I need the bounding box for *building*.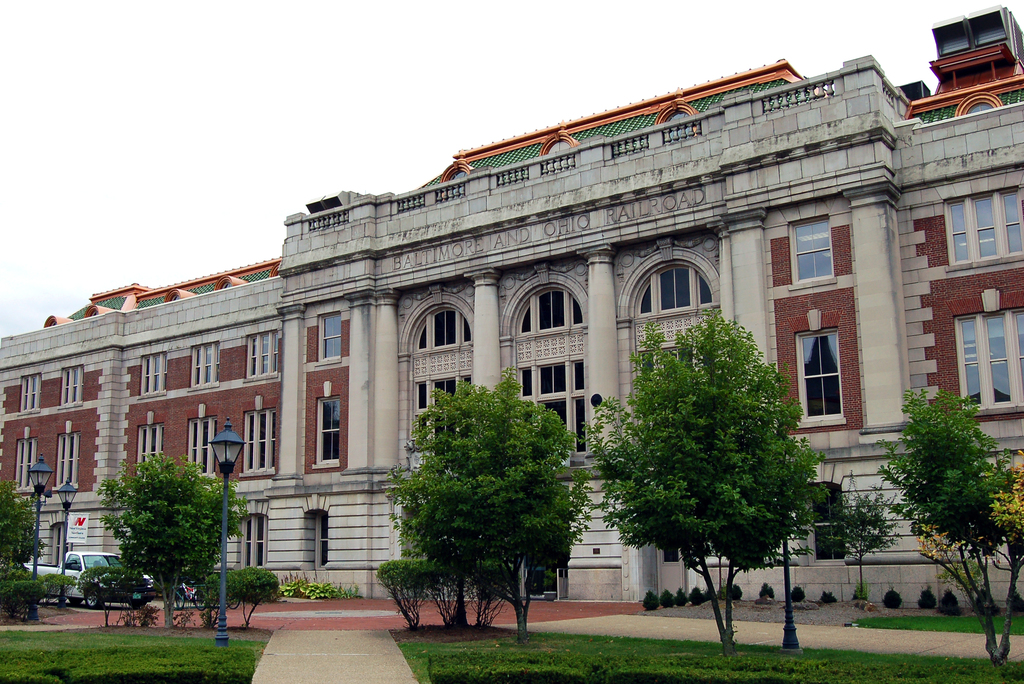
Here it is: <bbox>0, 56, 1023, 598</bbox>.
